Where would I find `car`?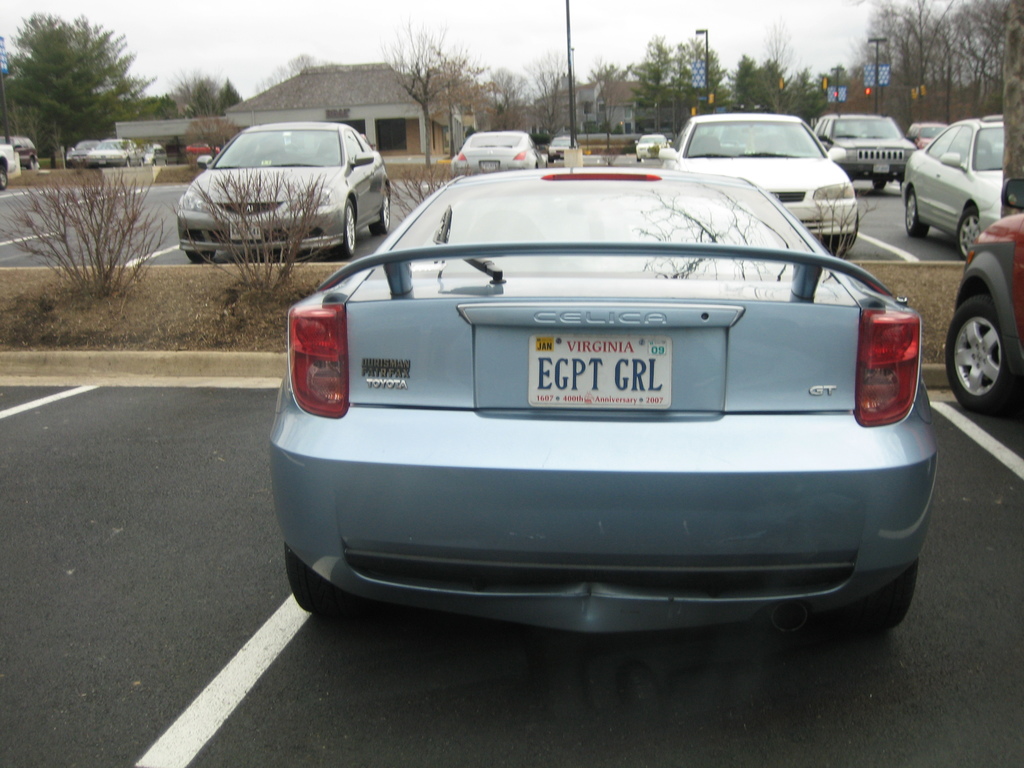
At <bbox>137, 141, 166, 166</bbox>.
